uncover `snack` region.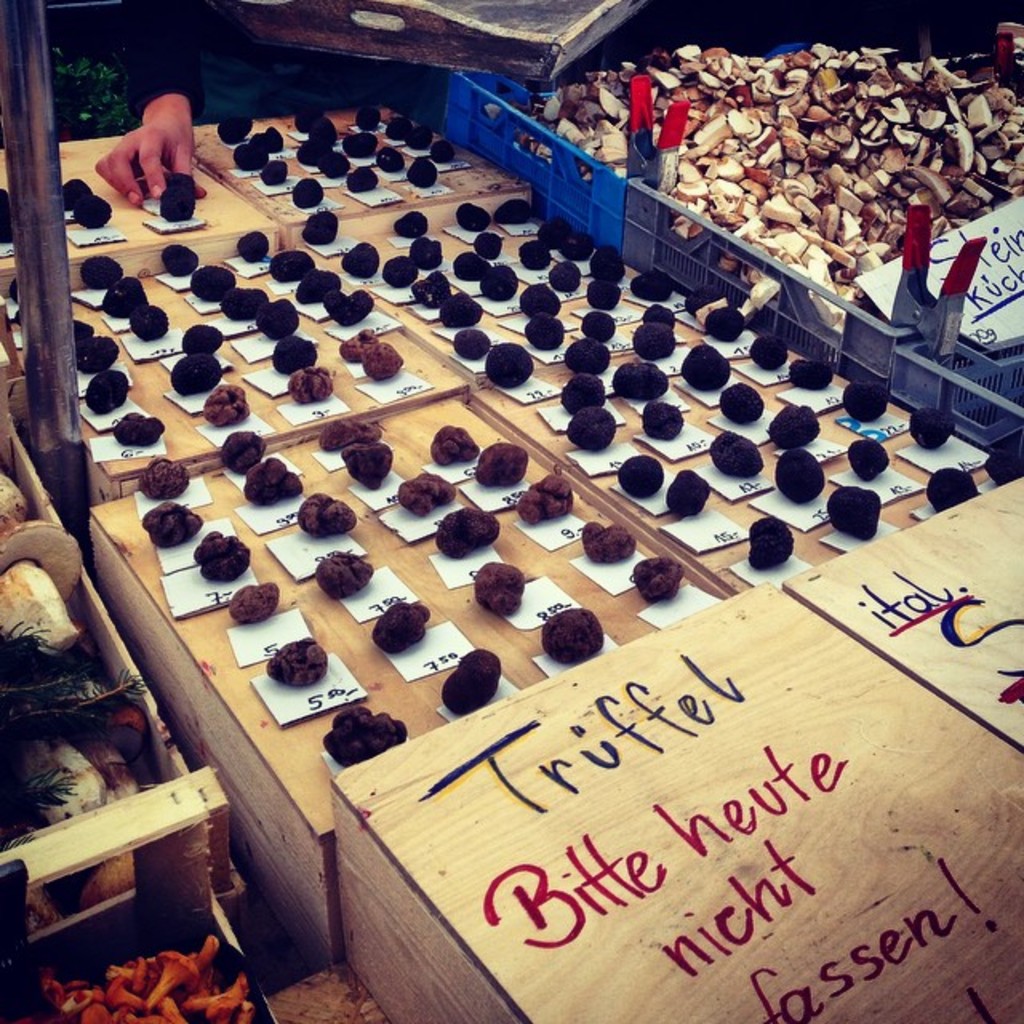
Uncovered: 520 472 581 523.
